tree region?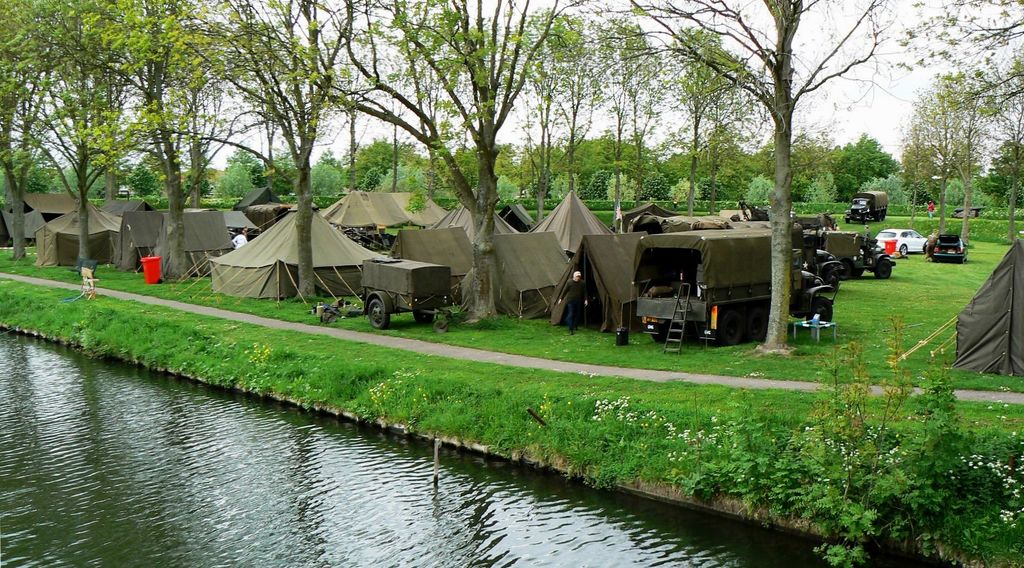
938, 76, 997, 260
